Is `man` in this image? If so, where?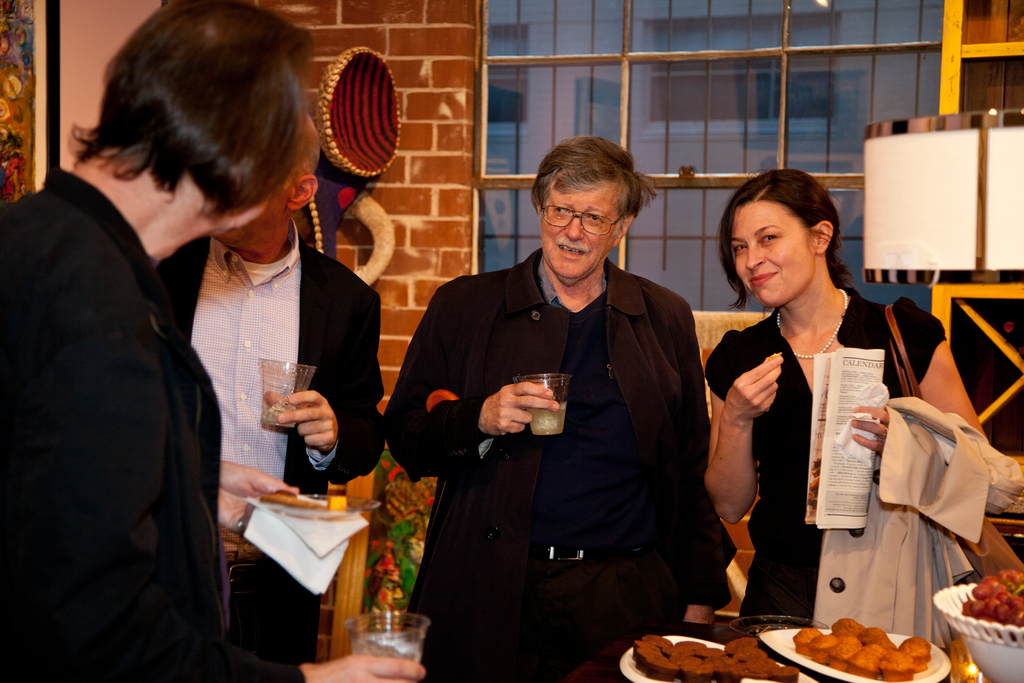
Yes, at (left=0, top=0, right=308, bottom=682).
